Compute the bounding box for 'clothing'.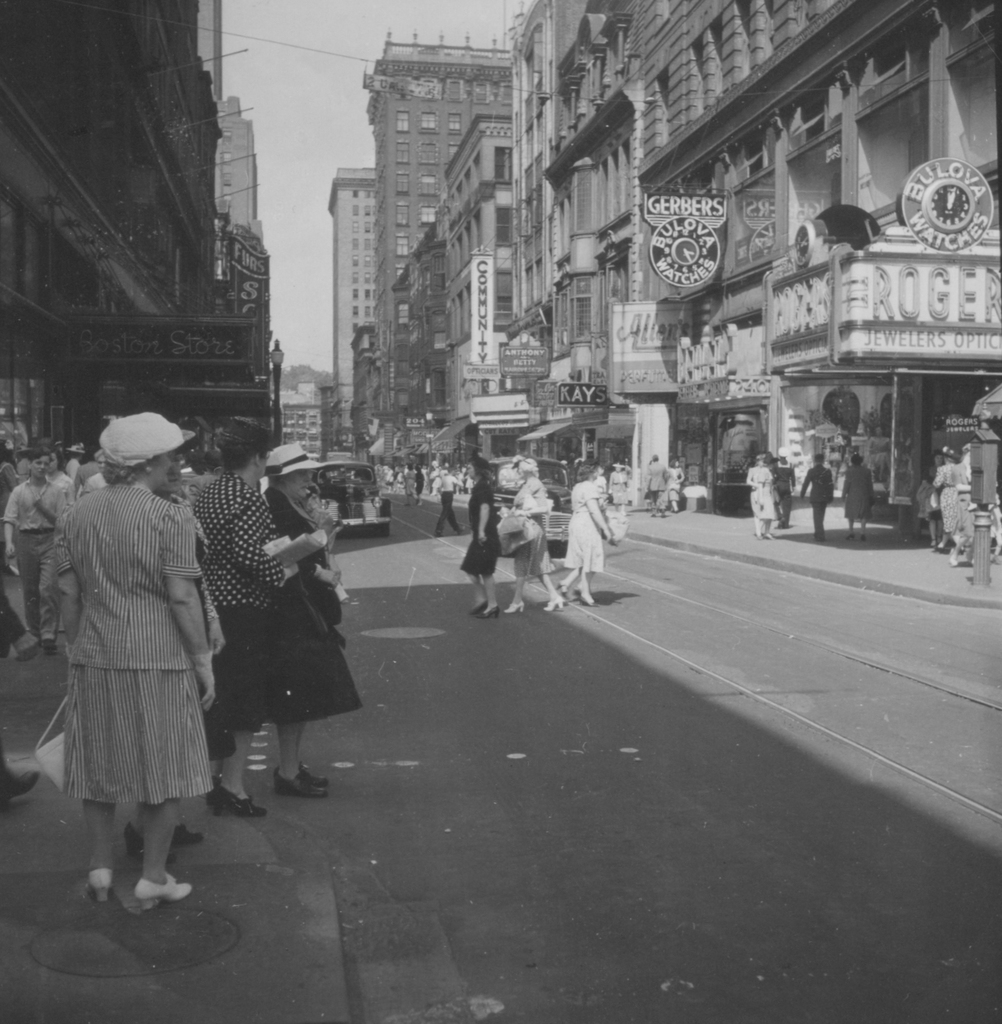
(37,478,229,803).
